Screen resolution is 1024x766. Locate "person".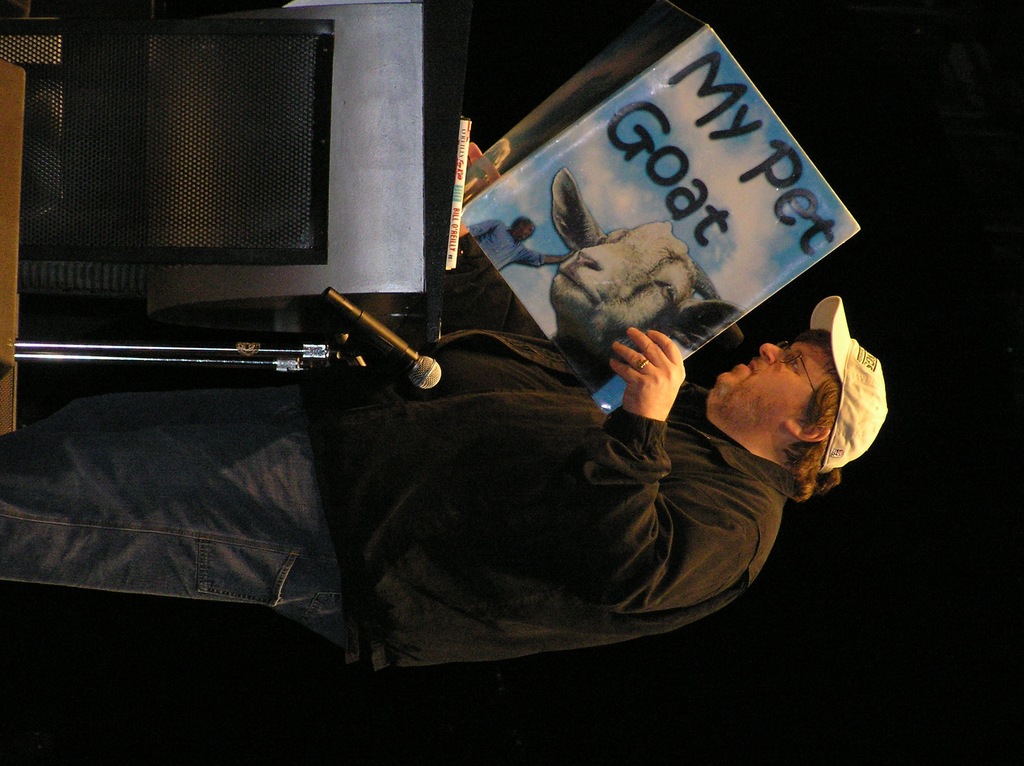
Rect(0, 291, 890, 672).
